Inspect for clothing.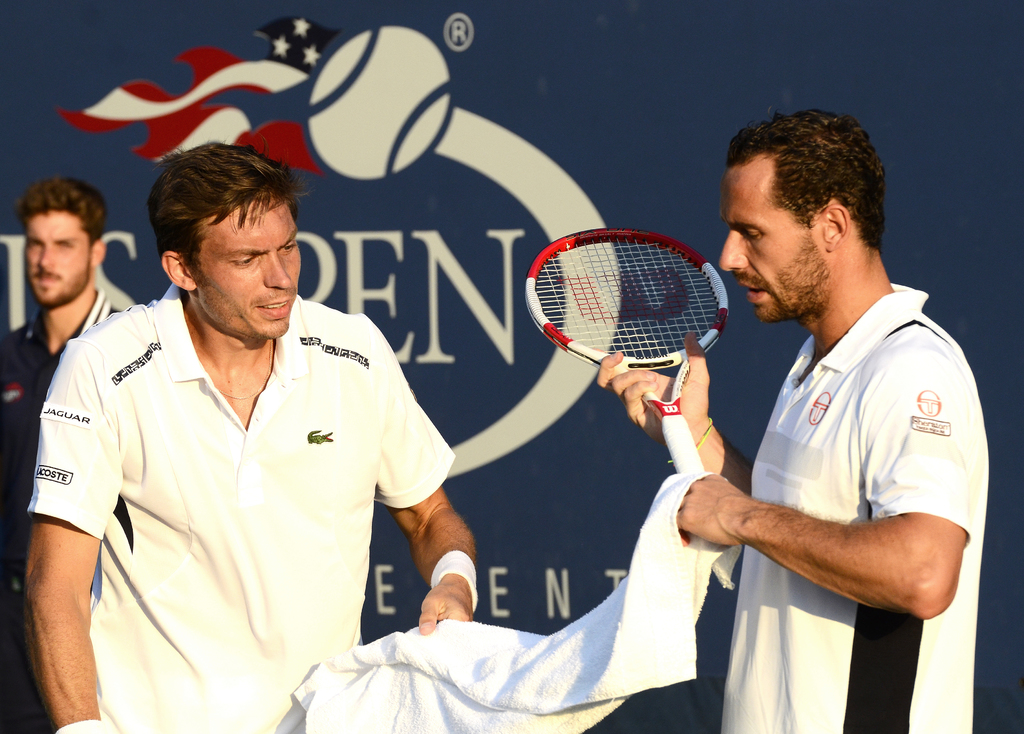
Inspection: (x1=720, y1=285, x2=988, y2=733).
